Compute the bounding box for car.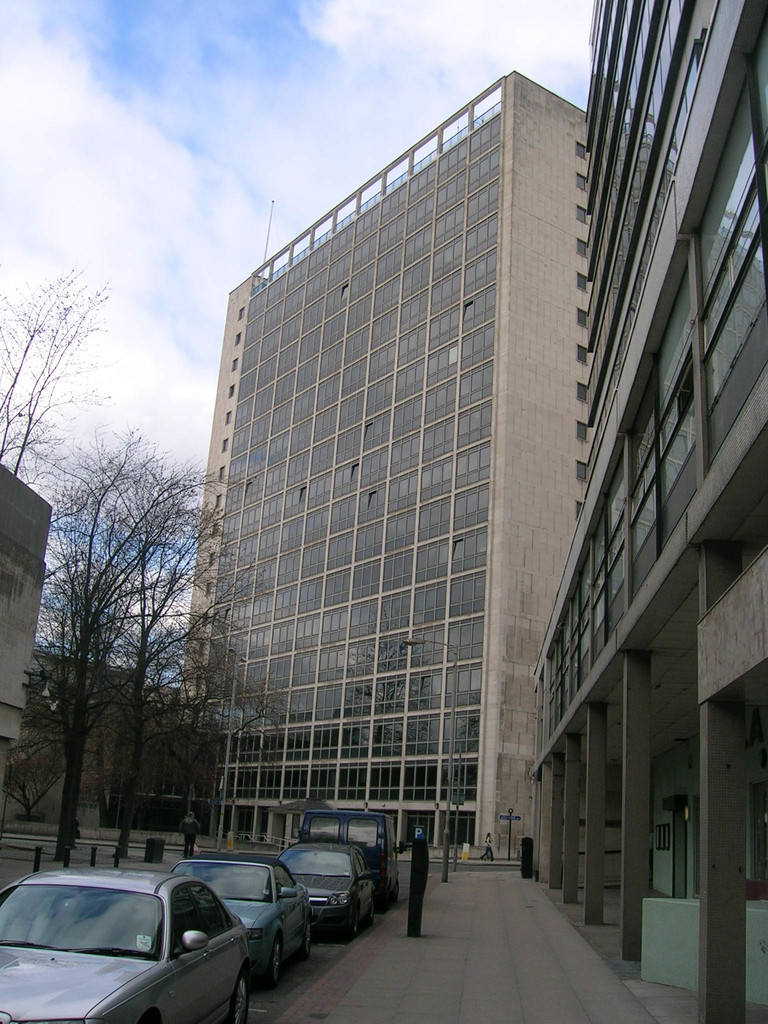
left=271, top=837, right=376, bottom=934.
